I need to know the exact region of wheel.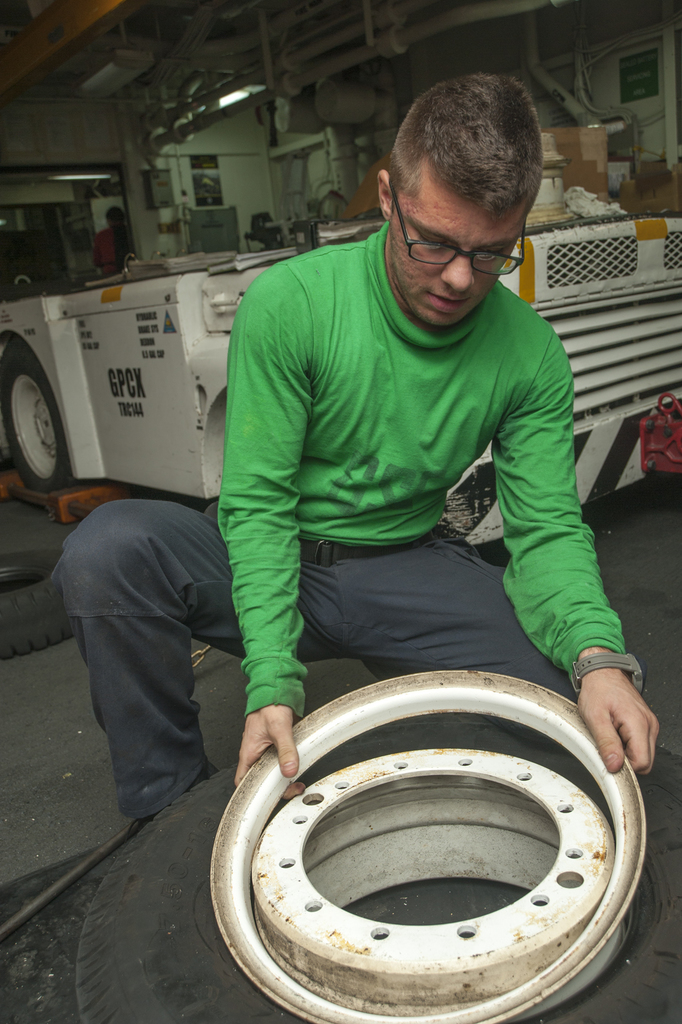
Region: <bbox>0, 343, 69, 493</bbox>.
